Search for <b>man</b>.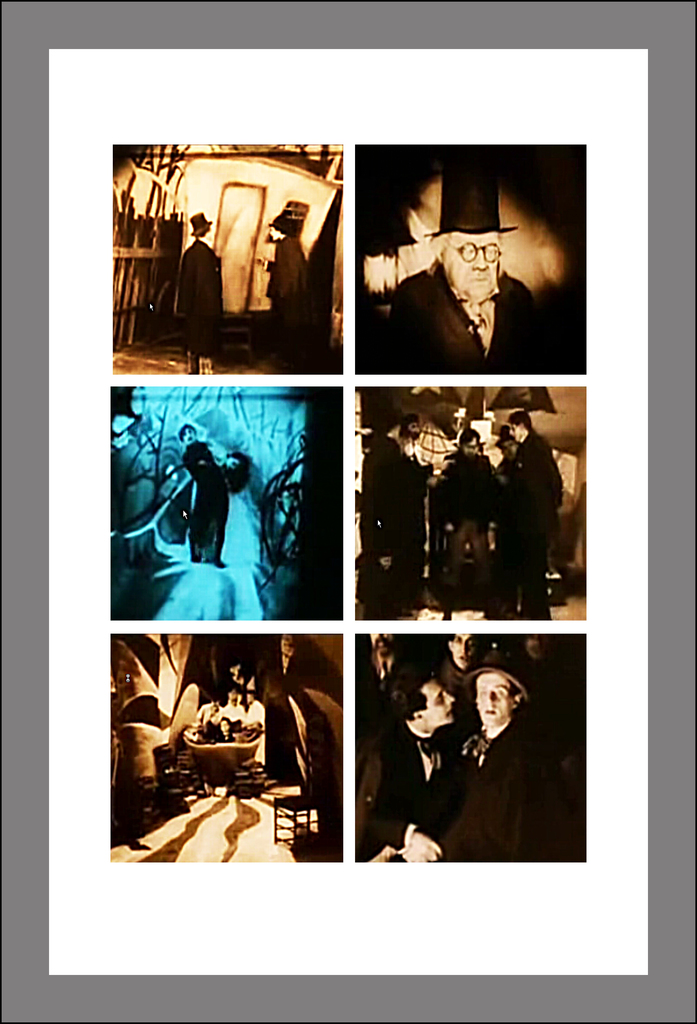
Found at [left=253, top=218, right=311, bottom=371].
